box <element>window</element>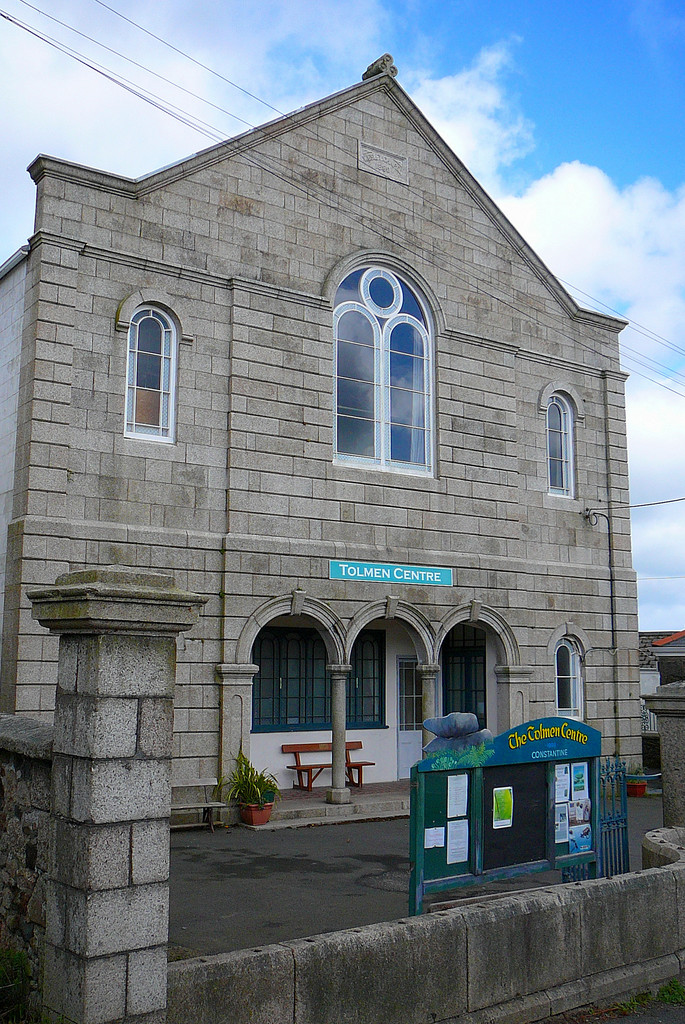
box=[549, 391, 588, 507]
